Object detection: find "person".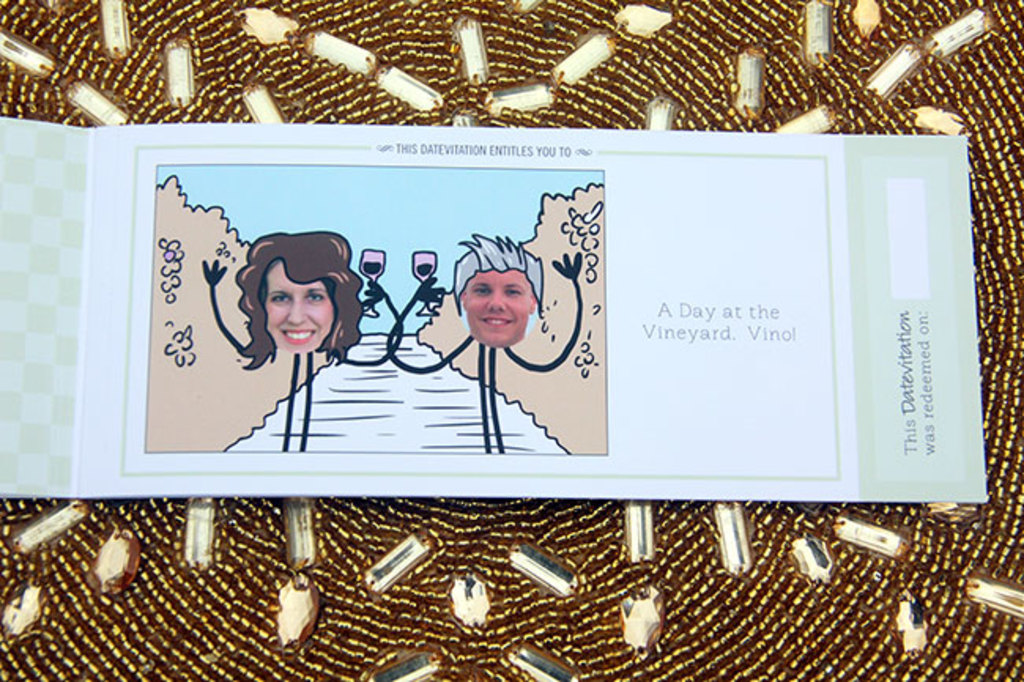
449, 230, 542, 342.
